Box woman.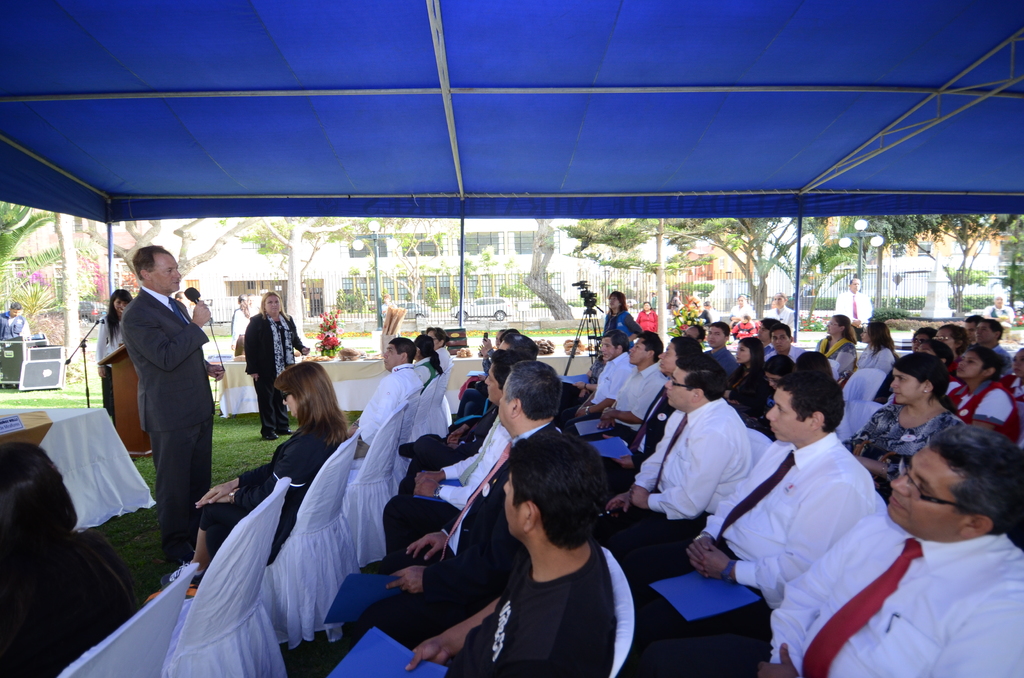
bbox(165, 358, 342, 580).
